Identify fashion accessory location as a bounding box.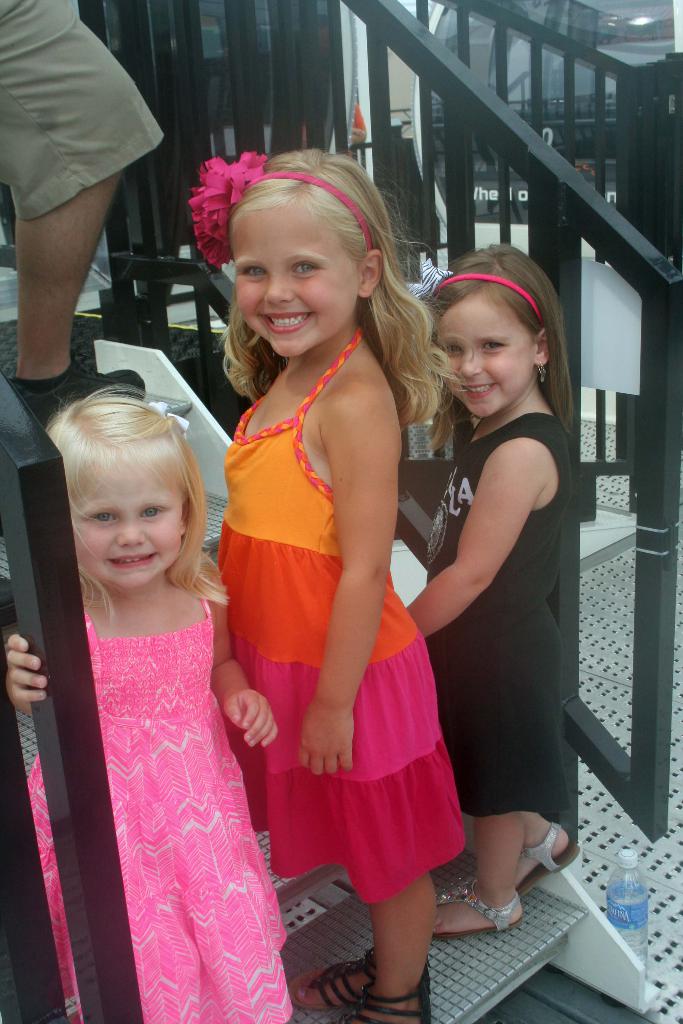
locate(188, 143, 366, 264).
